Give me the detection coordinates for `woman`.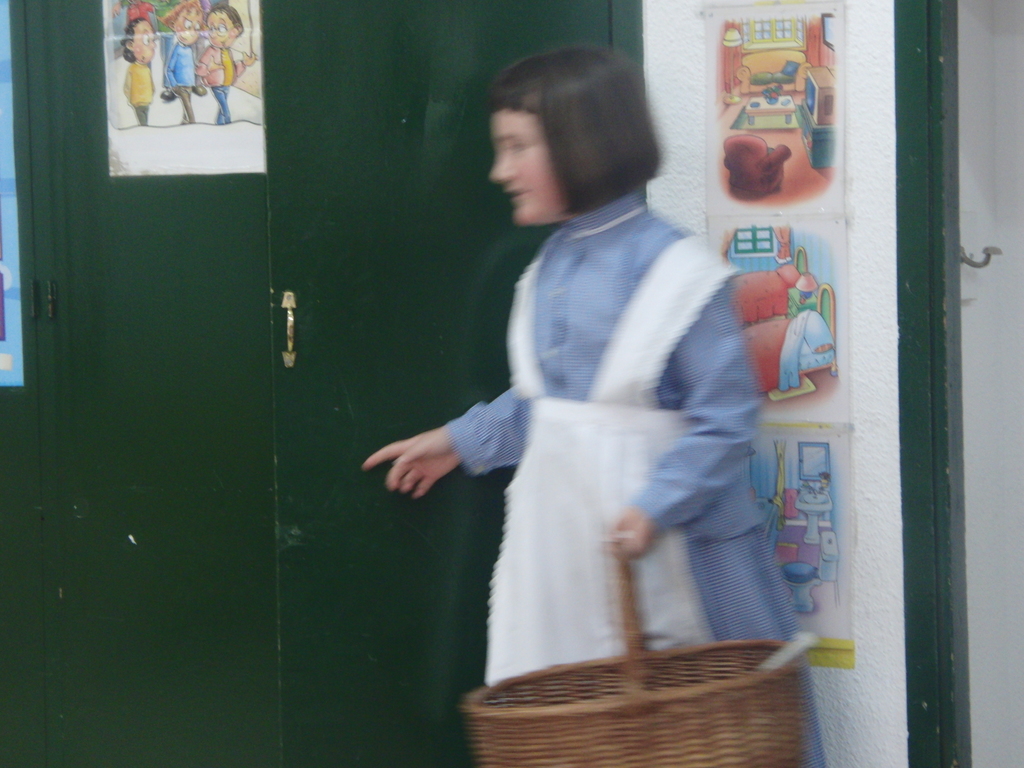
left=362, top=38, right=806, bottom=767.
